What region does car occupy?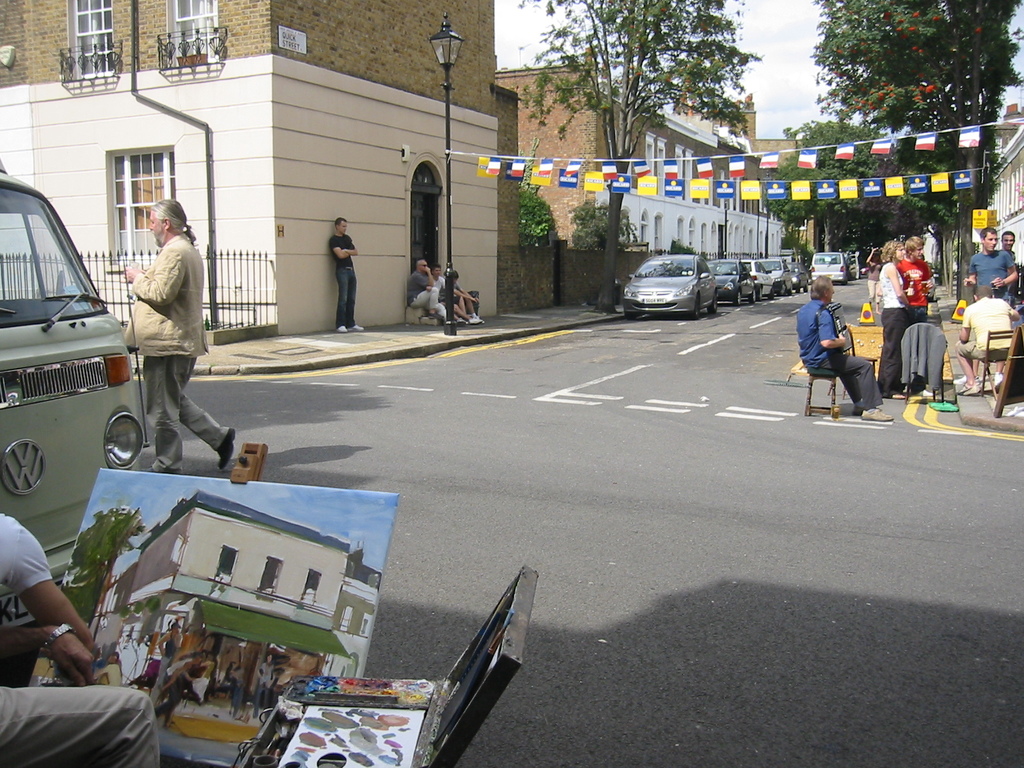
pyautogui.locateOnScreen(739, 257, 774, 299).
